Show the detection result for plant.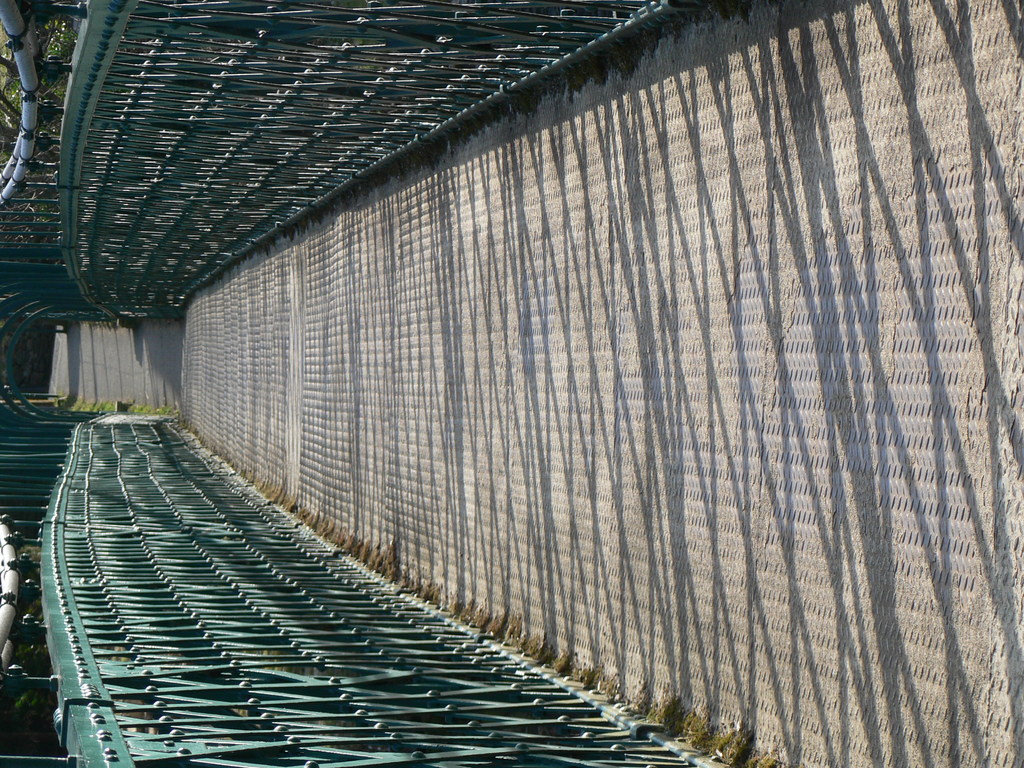
locate(588, 52, 606, 89).
